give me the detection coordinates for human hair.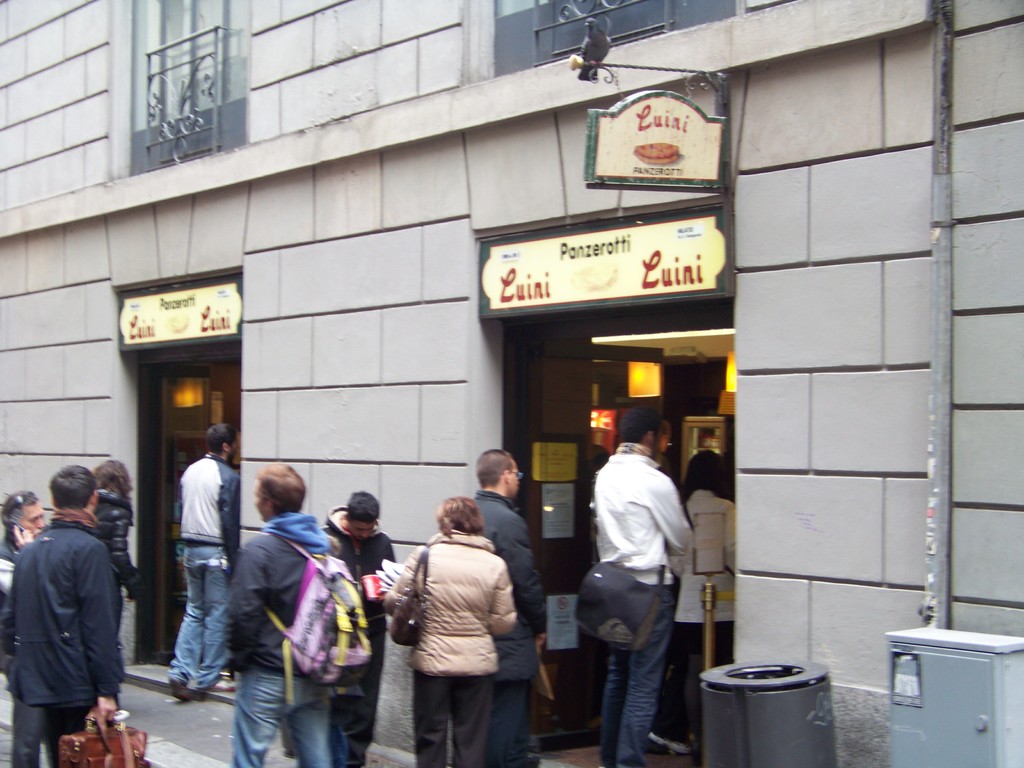
detection(472, 447, 512, 486).
